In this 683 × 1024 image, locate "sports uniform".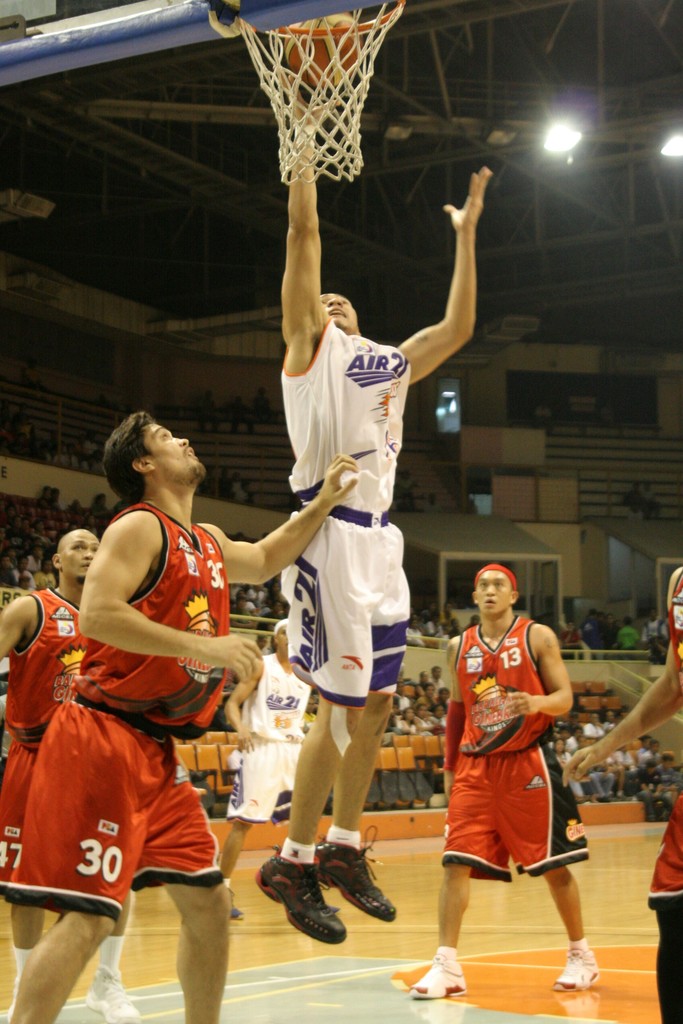
Bounding box: 0:578:142:1023.
